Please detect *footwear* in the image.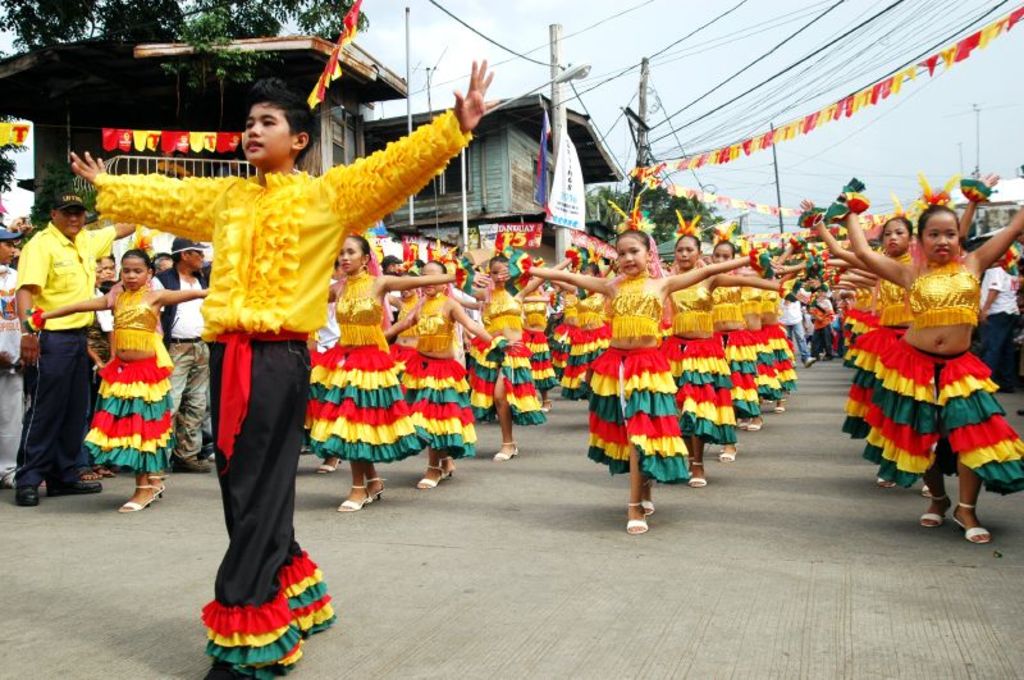
(315,455,342,469).
